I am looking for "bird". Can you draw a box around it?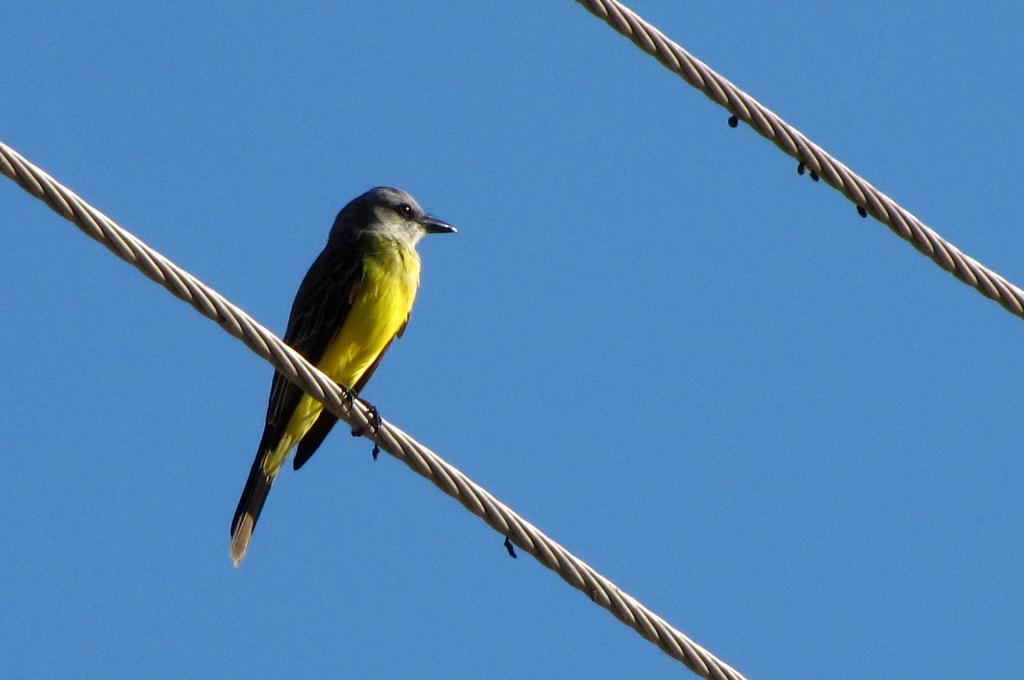
Sure, the bounding box is crop(242, 207, 453, 511).
